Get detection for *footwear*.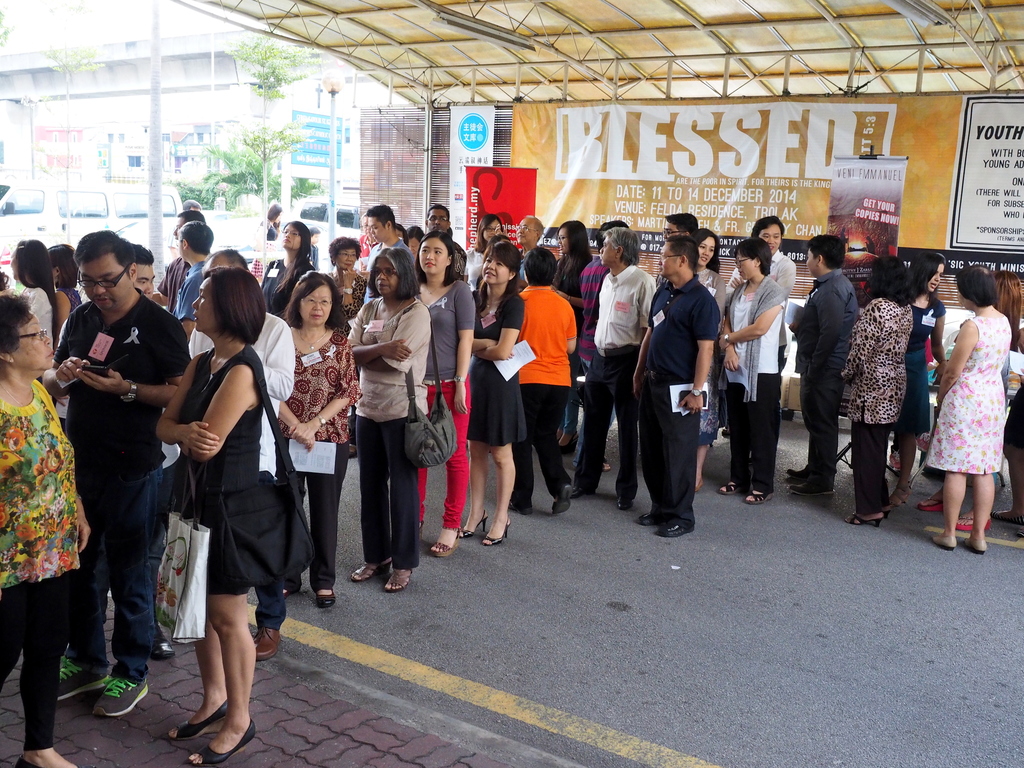
Detection: [x1=964, y1=539, x2=988, y2=555].
